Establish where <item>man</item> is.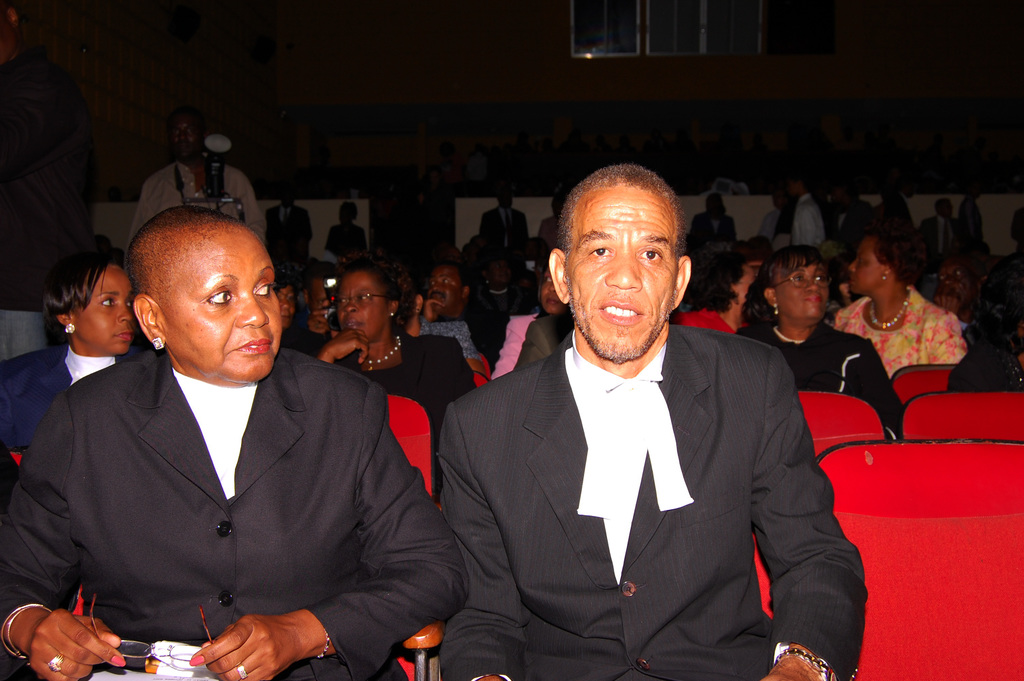
Established at (940, 258, 987, 326).
